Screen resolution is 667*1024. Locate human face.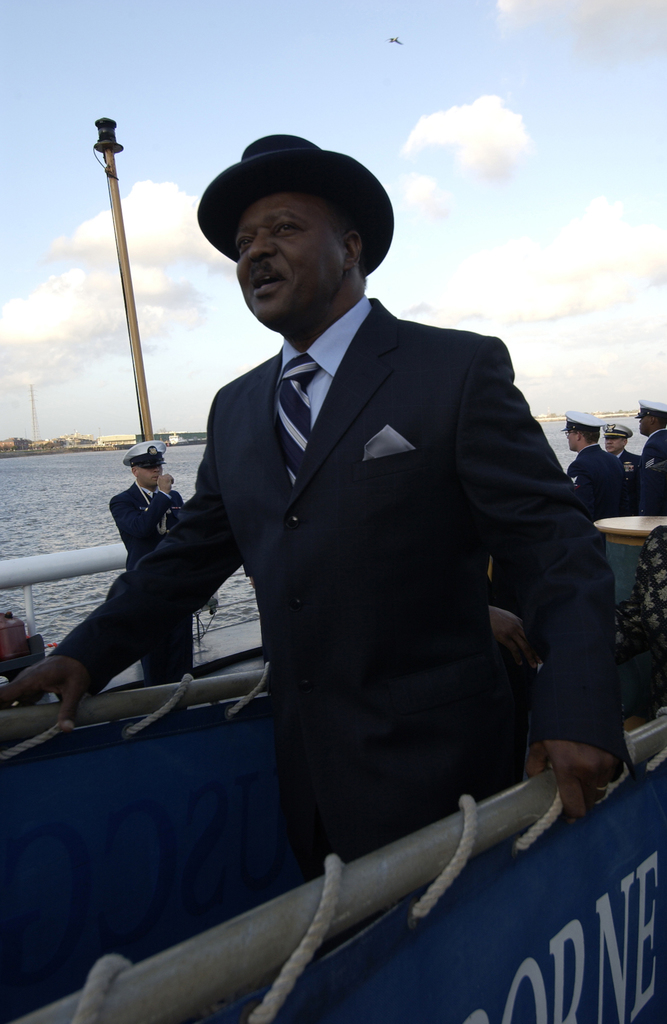
638, 417, 648, 436.
